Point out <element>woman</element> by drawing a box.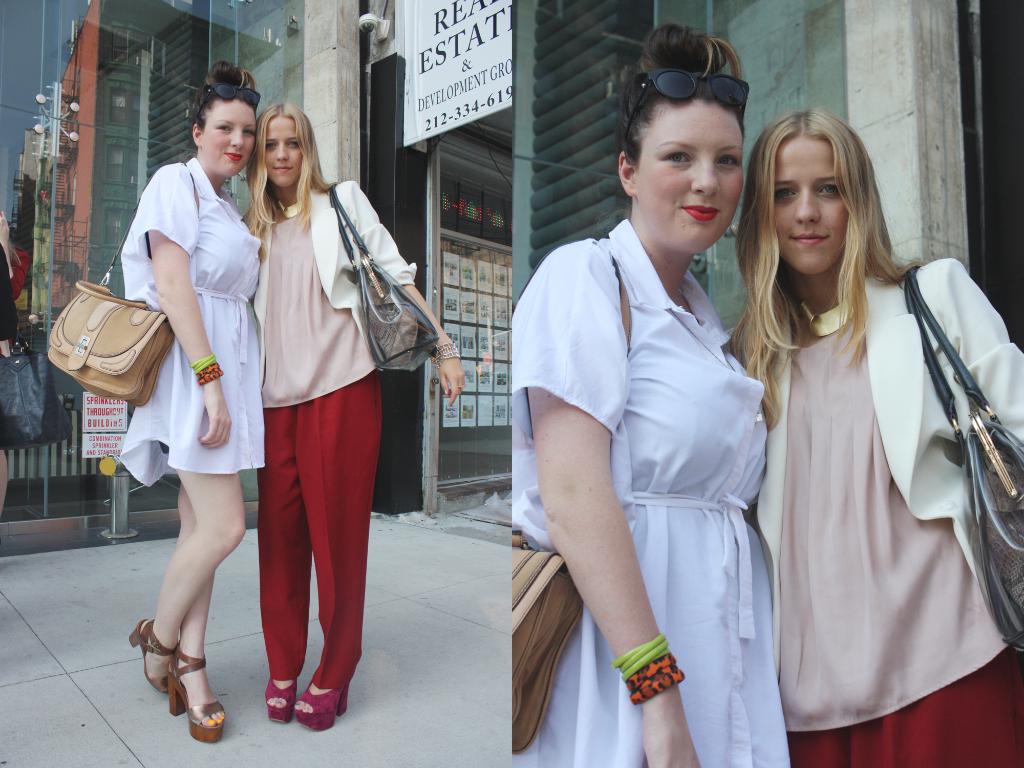
bbox(107, 58, 267, 739).
